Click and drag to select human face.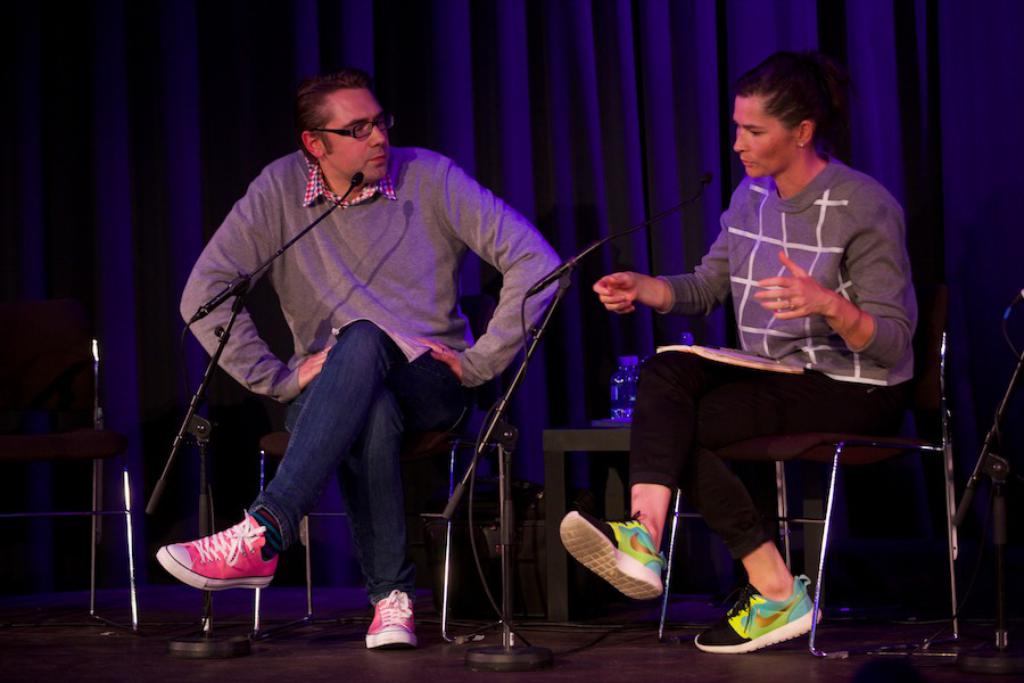
Selection: [732, 88, 790, 179].
